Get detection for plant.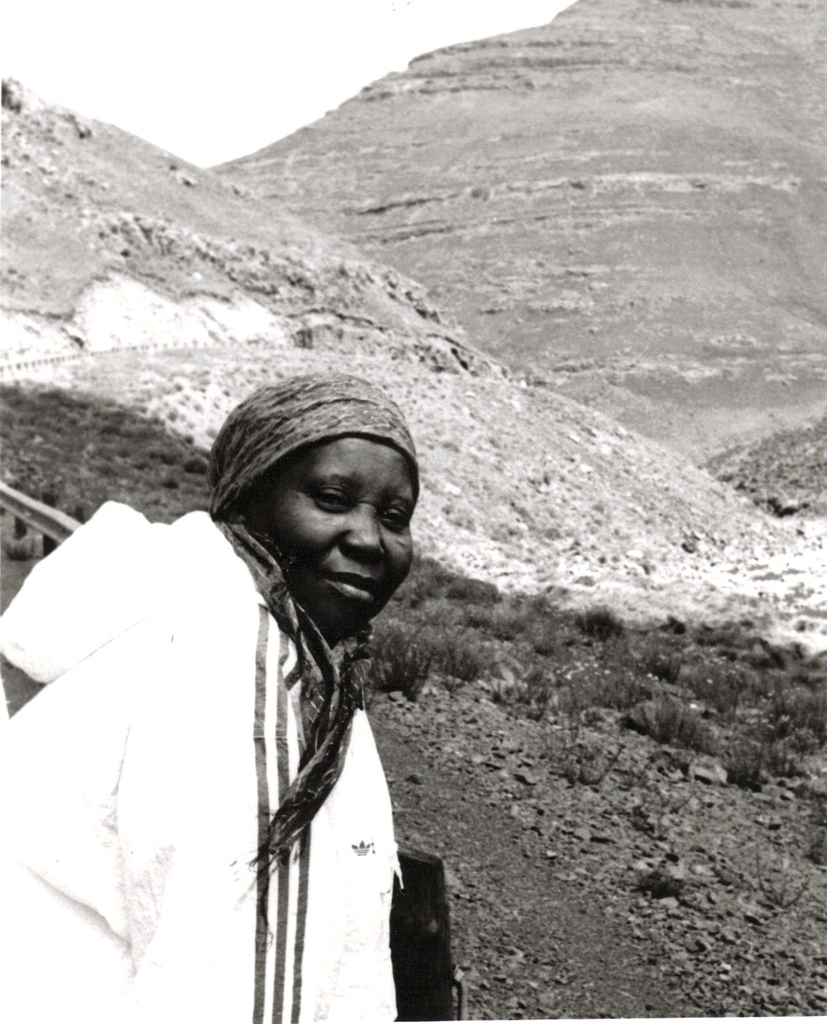
Detection: x1=769, y1=684, x2=826, y2=717.
